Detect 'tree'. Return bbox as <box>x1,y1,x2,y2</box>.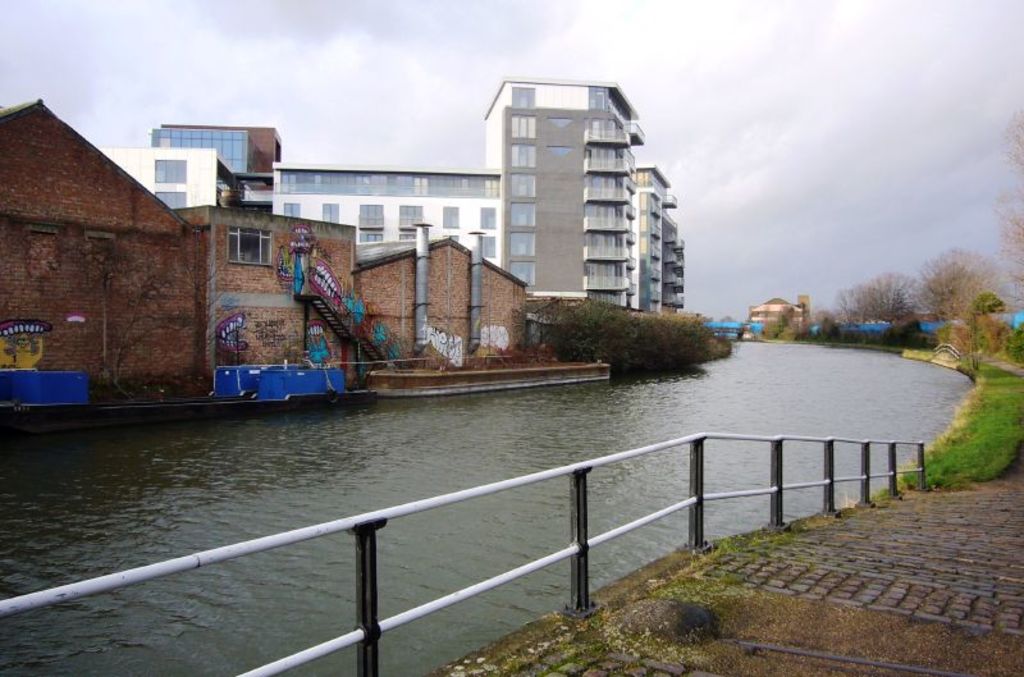
<box>829,267,916,353</box>.
